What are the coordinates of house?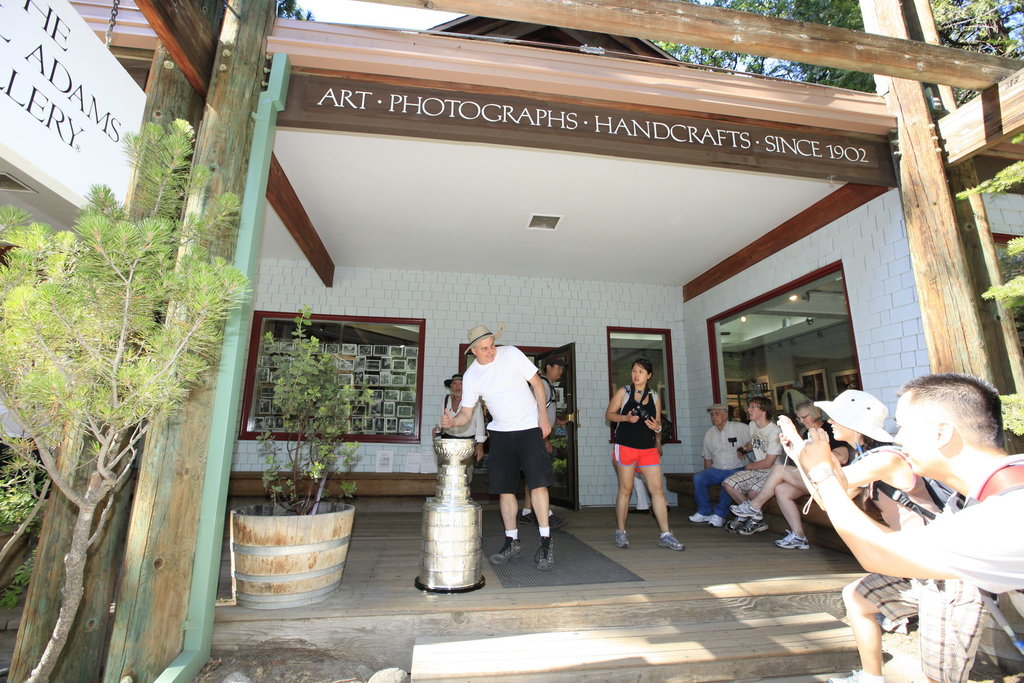
(0,0,1018,682).
